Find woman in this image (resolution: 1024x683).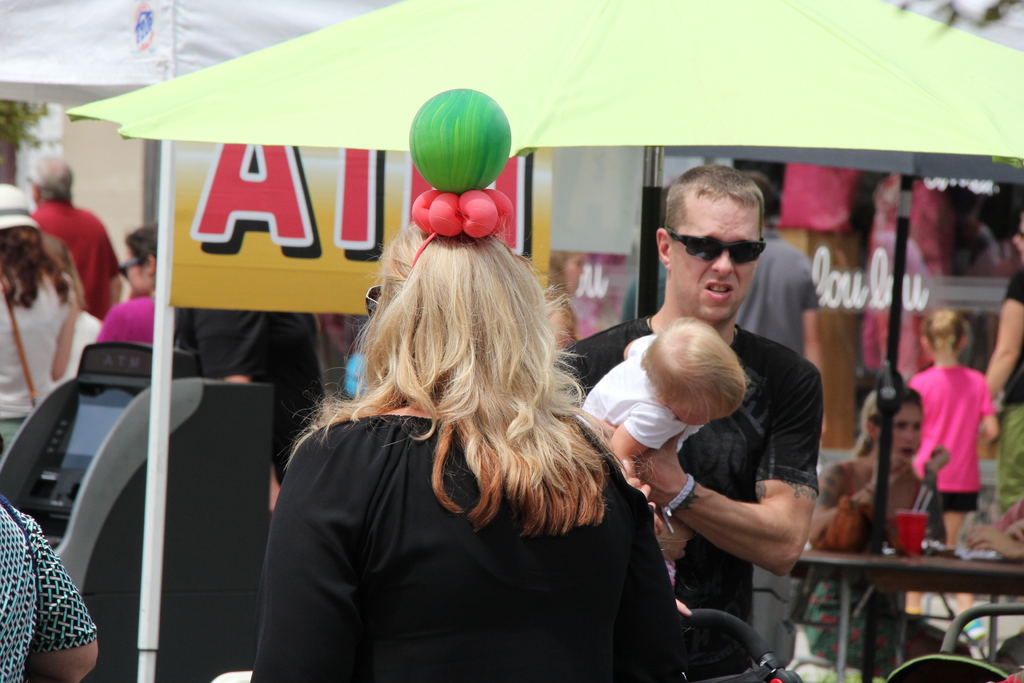
region(92, 224, 155, 346).
